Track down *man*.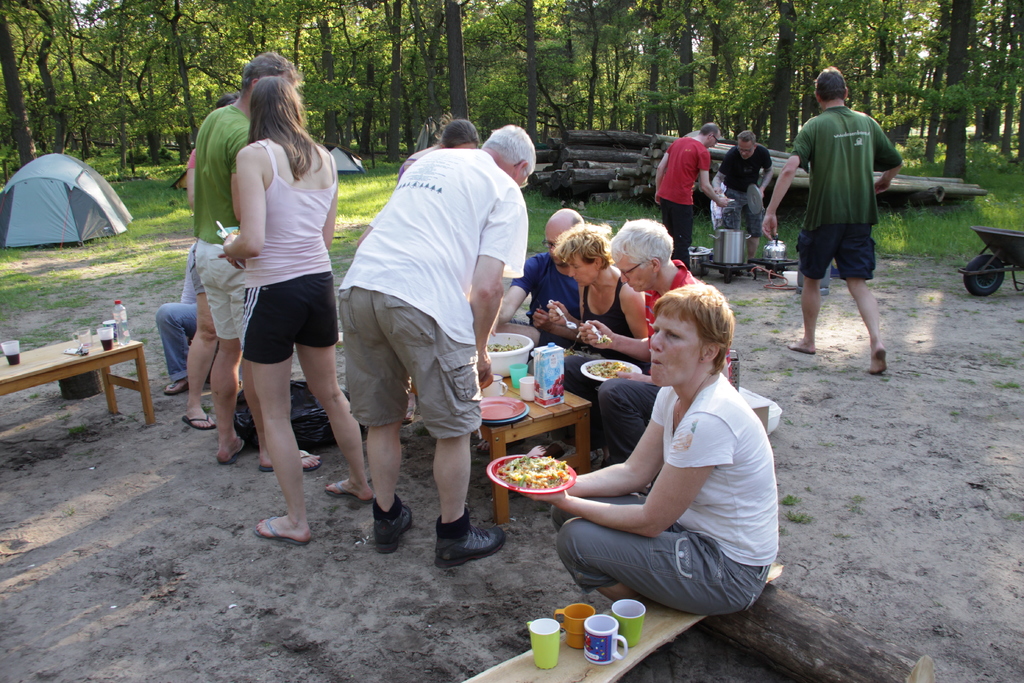
Tracked to locate(564, 219, 733, 469).
